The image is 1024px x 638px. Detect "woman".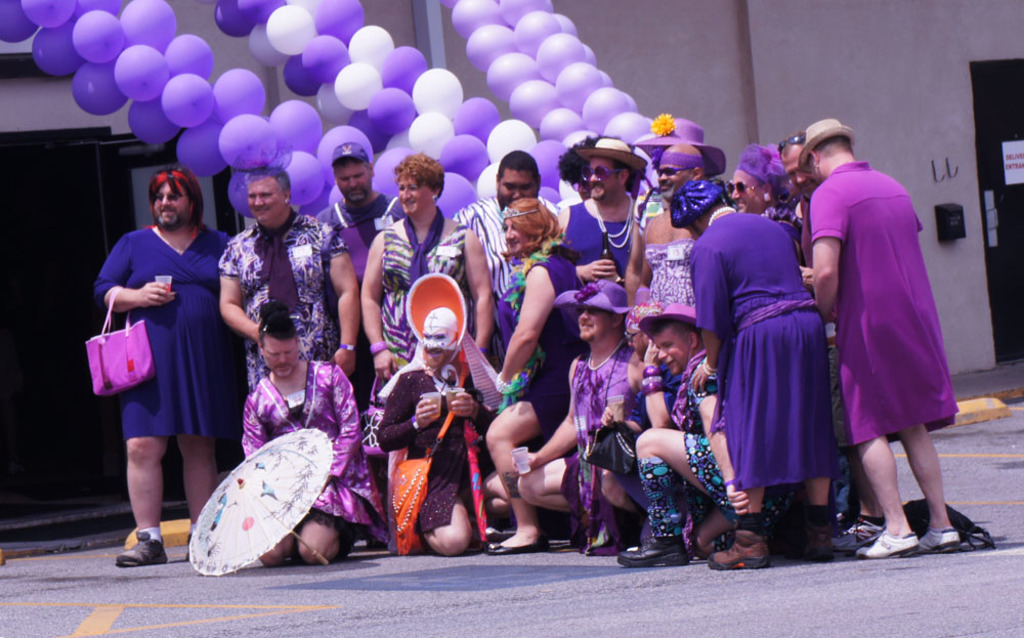
Detection: 472 199 583 554.
